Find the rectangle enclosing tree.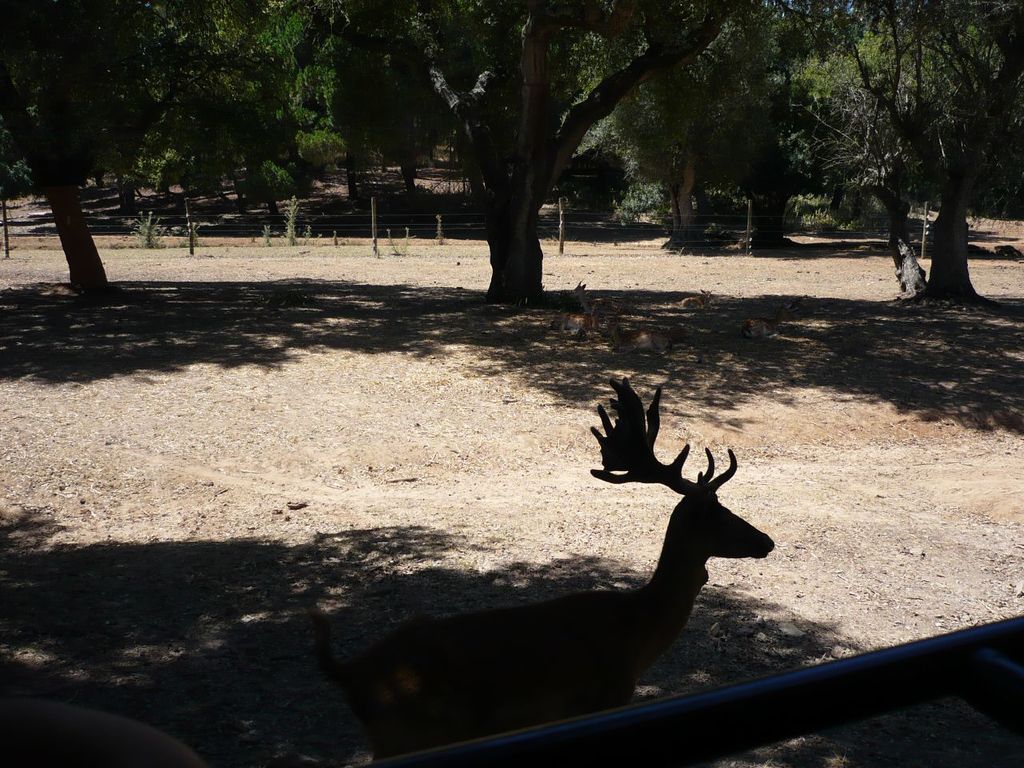
<box>0,0,164,302</box>.
